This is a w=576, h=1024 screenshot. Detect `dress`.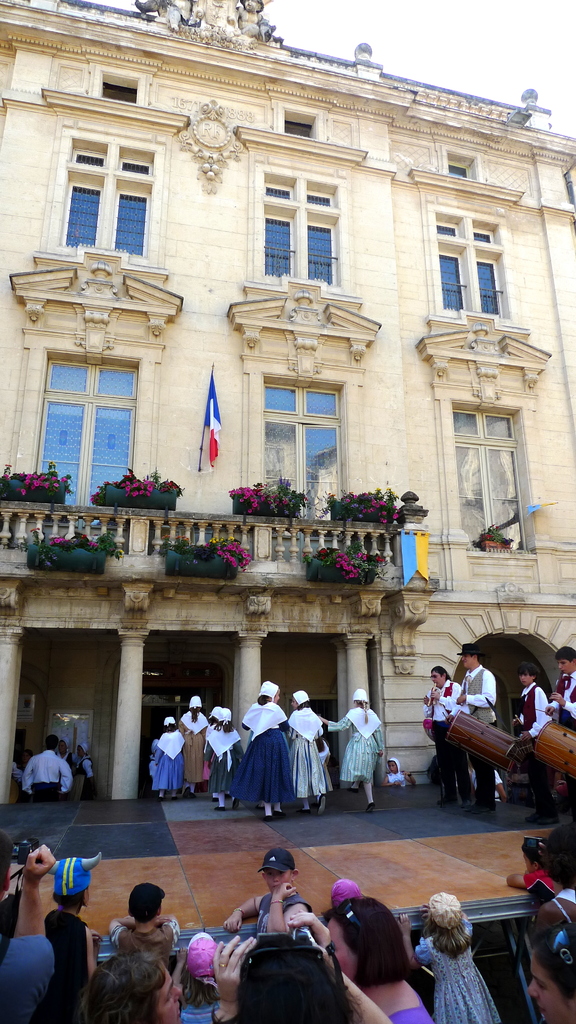
box=[179, 721, 207, 784].
